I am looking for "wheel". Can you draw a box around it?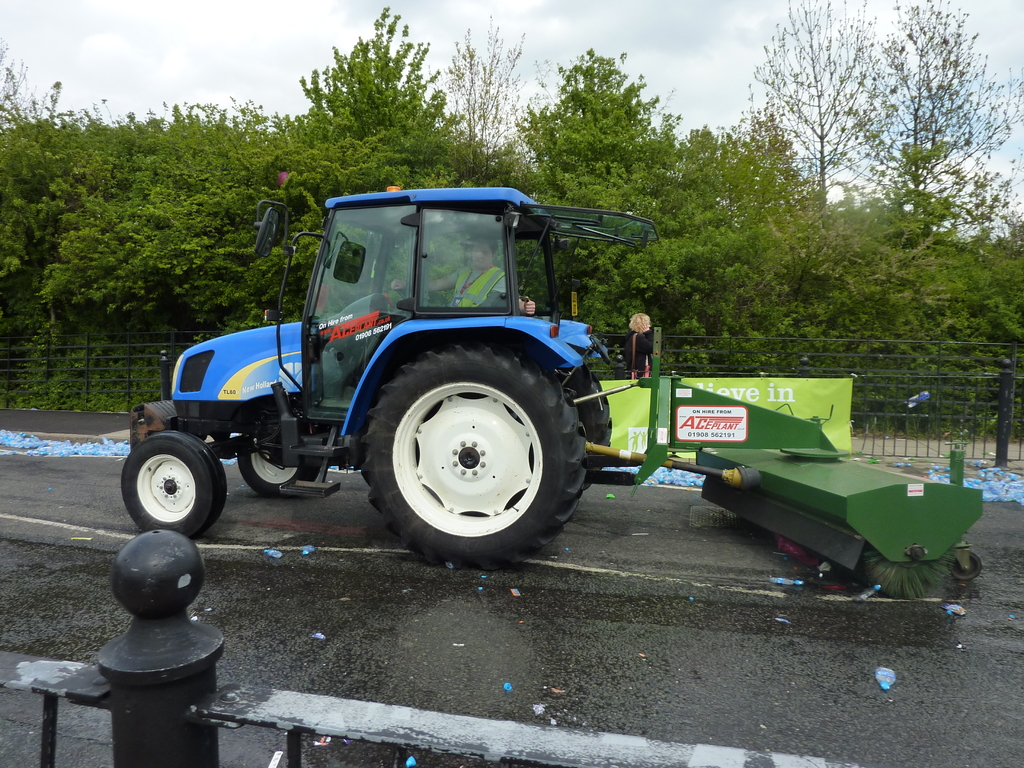
Sure, the bounding box is 120,429,227,541.
